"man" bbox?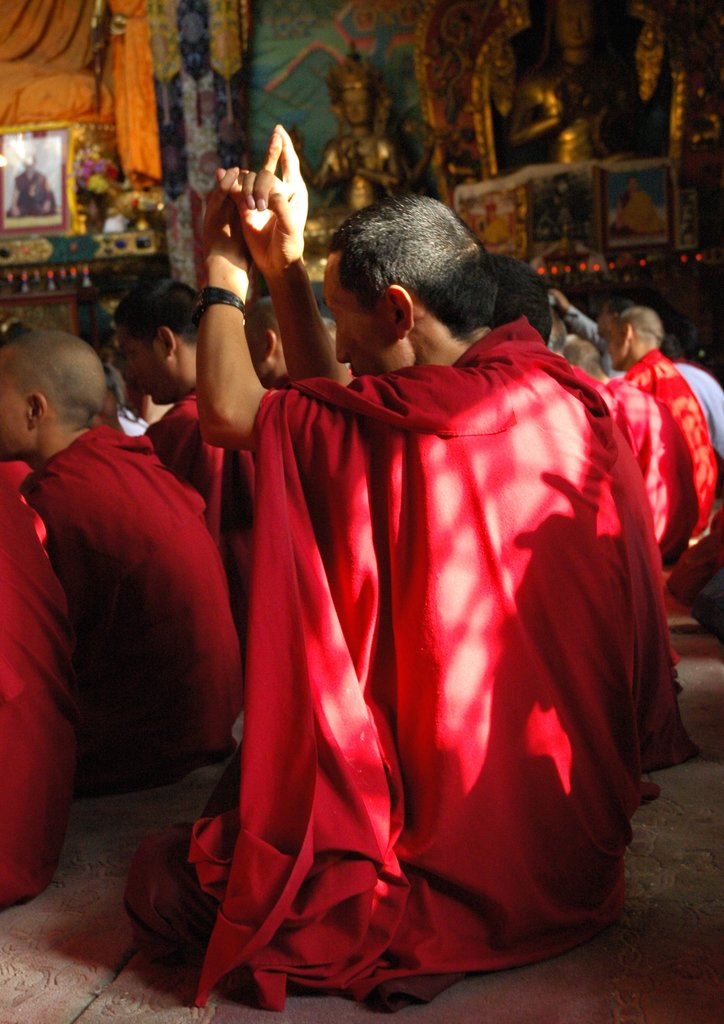
rect(0, 476, 82, 913)
